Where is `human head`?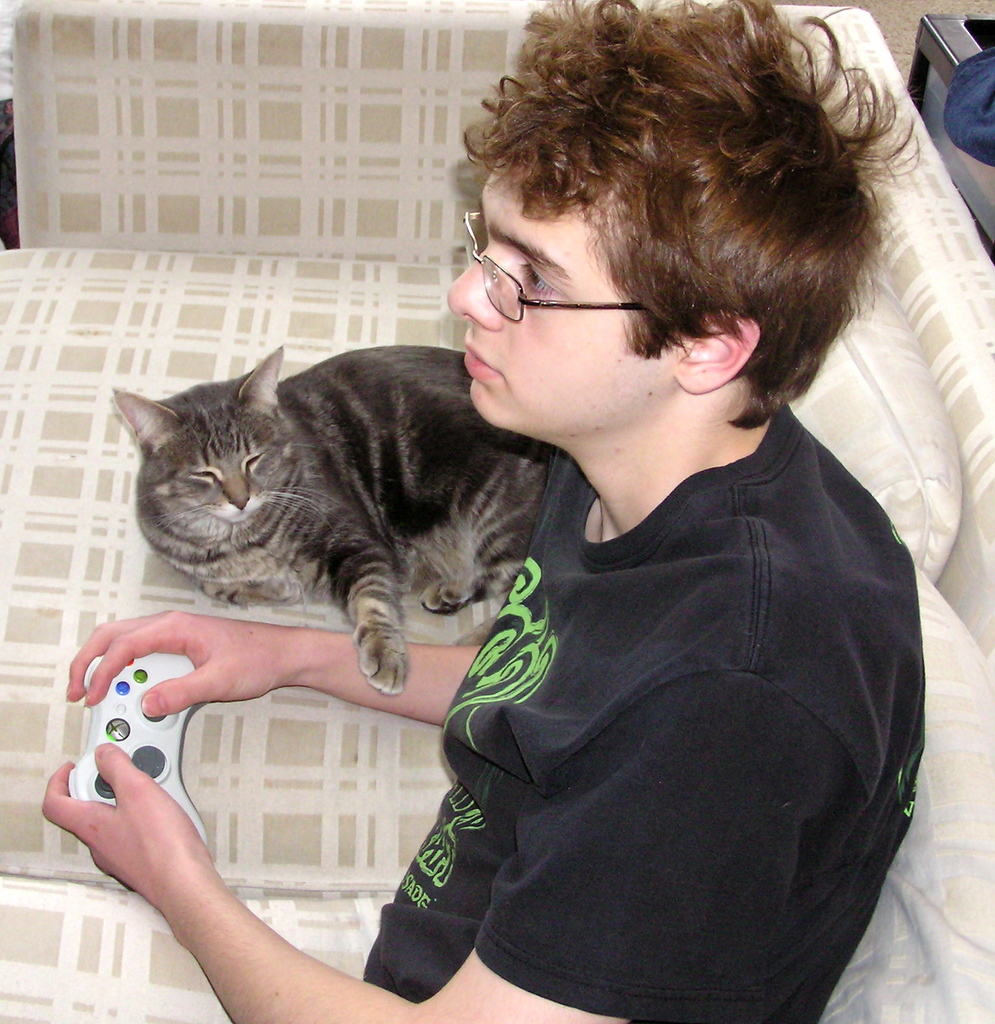
435/60/899/542.
